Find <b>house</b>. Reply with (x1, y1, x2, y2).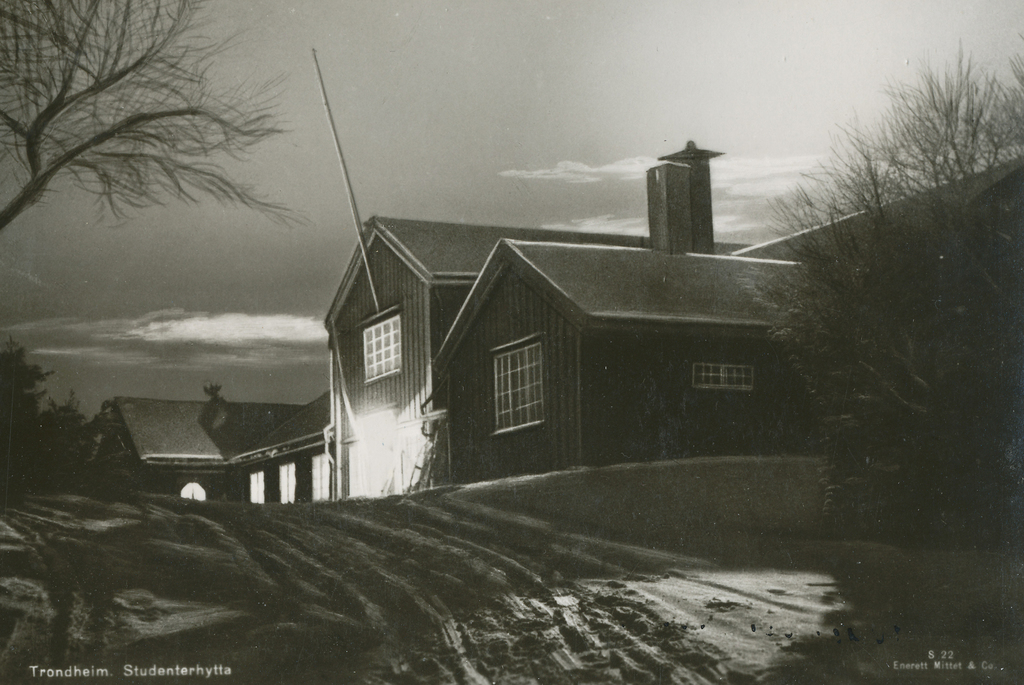
(81, 138, 1023, 502).
